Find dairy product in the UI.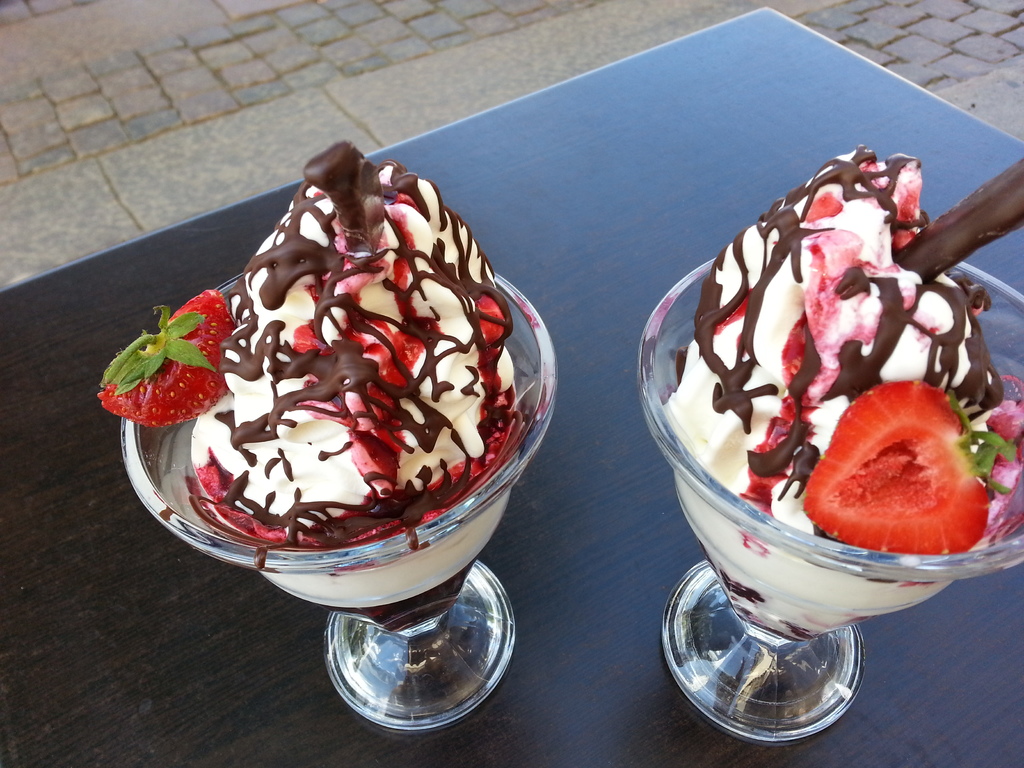
UI element at x1=654, y1=146, x2=1023, y2=581.
